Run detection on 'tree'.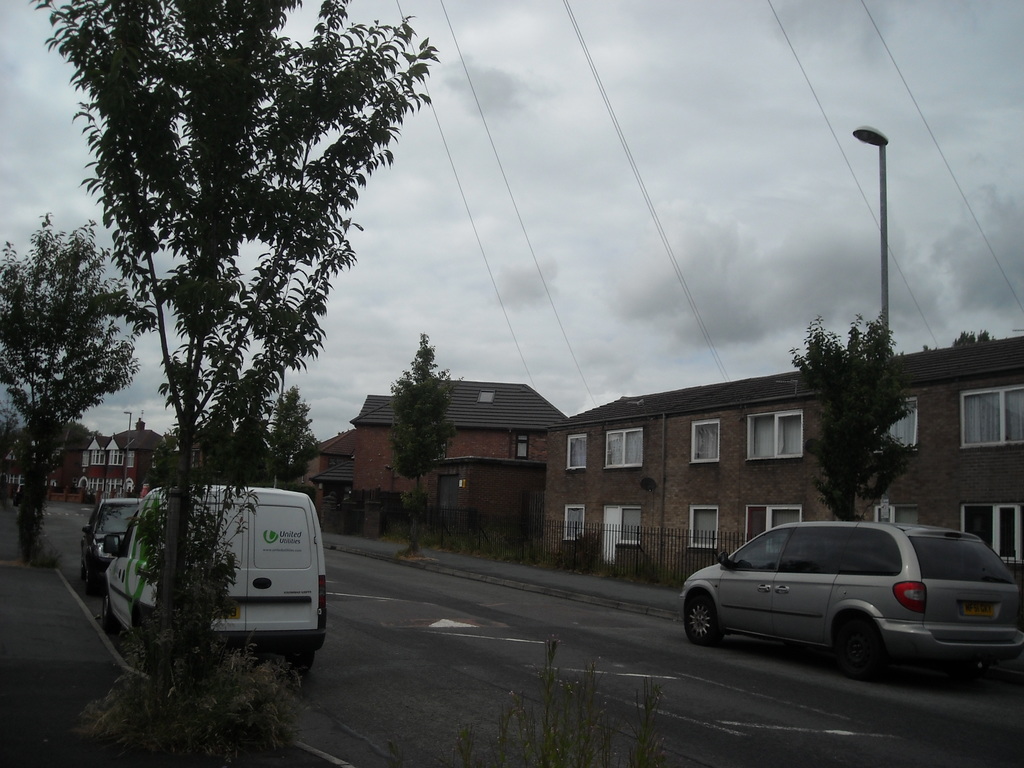
Result: Rect(952, 325, 995, 345).
